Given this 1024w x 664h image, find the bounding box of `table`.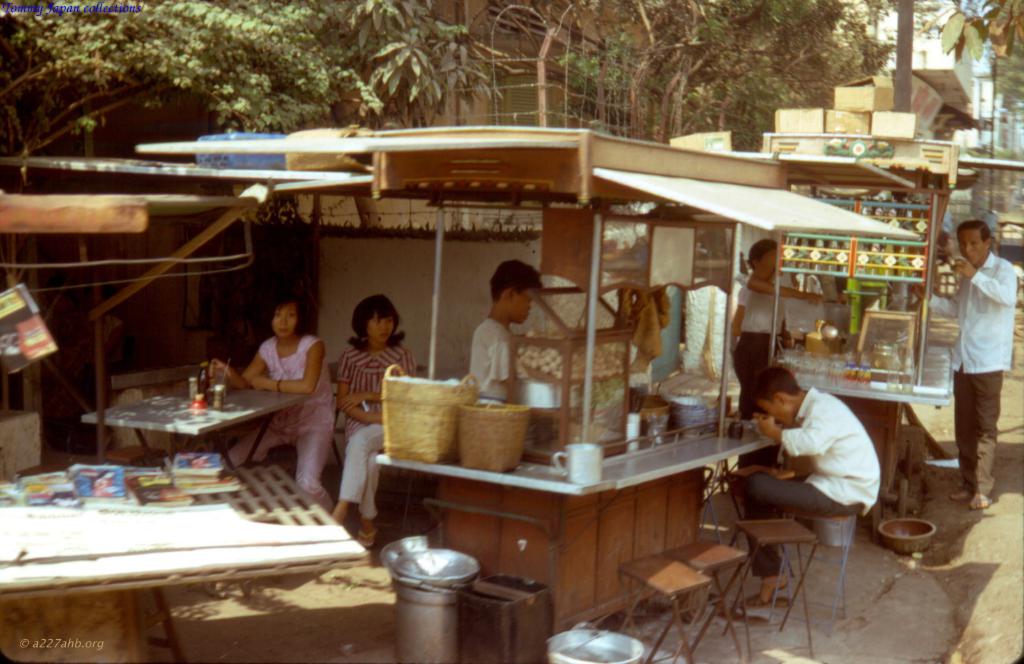
BBox(794, 342, 954, 509).
